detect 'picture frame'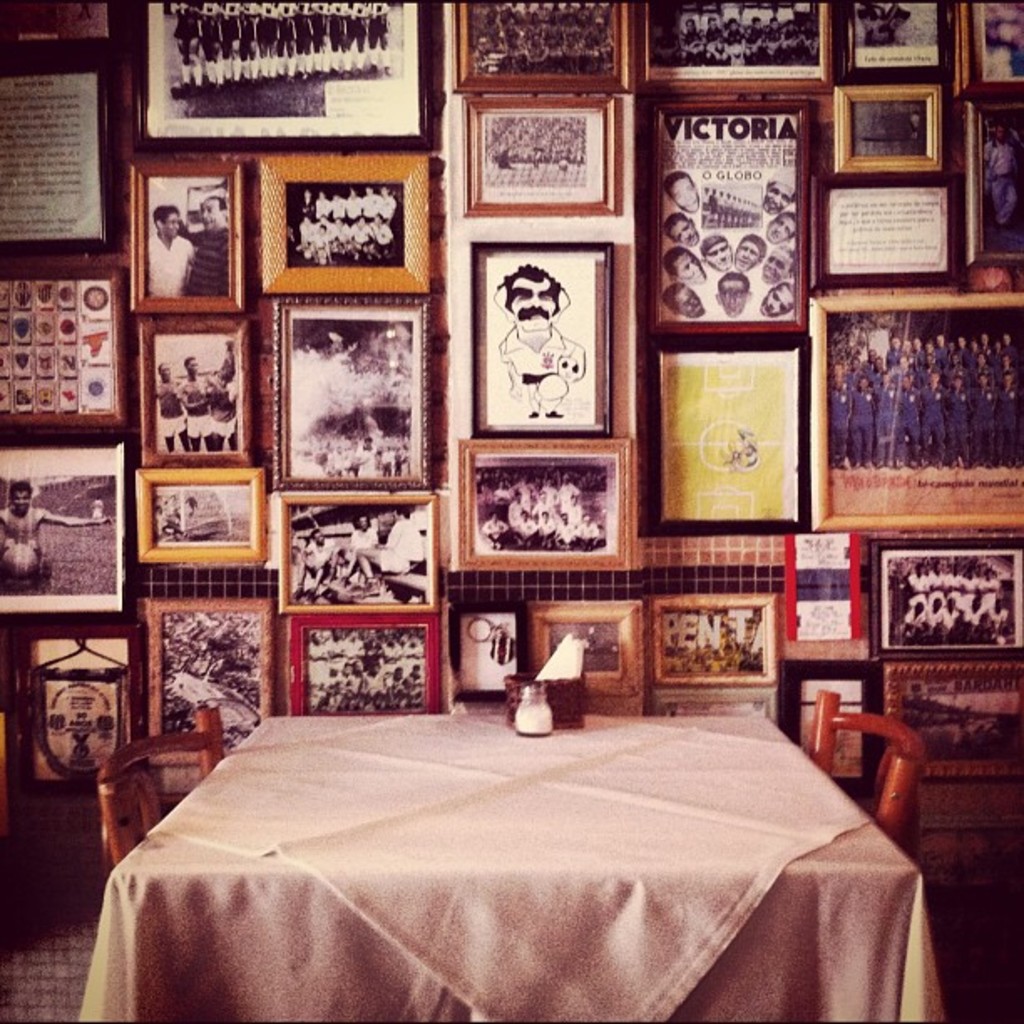
{"x1": 450, "y1": 0, "x2": 636, "y2": 100}
